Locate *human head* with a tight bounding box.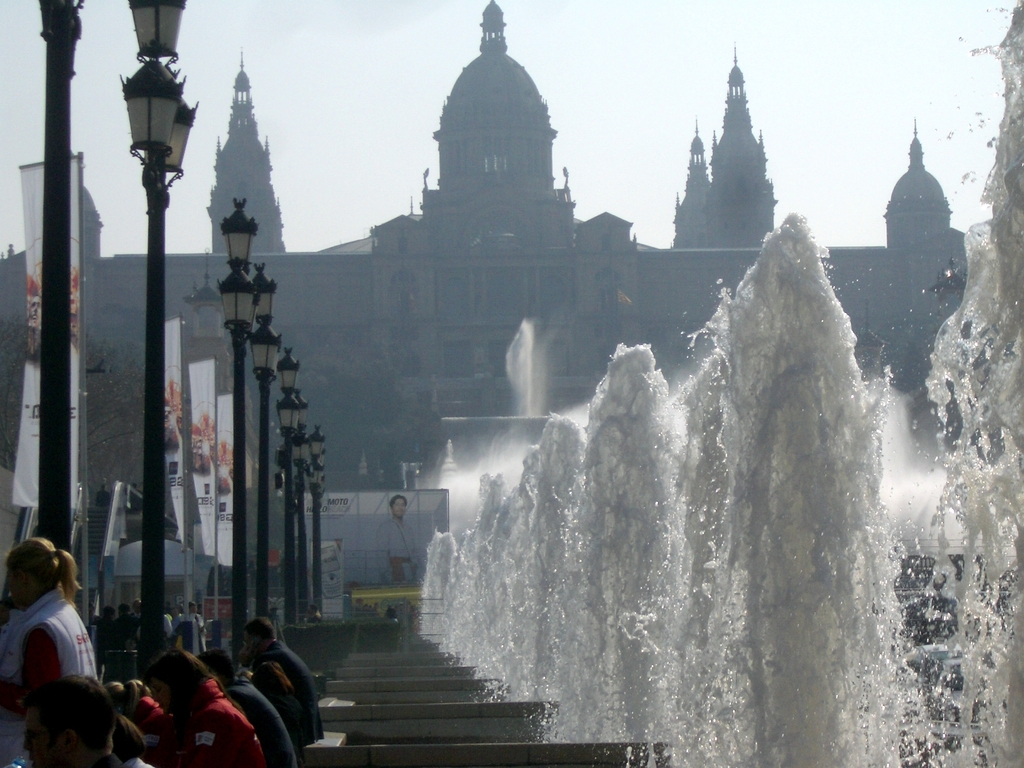
147/648/210/716.
